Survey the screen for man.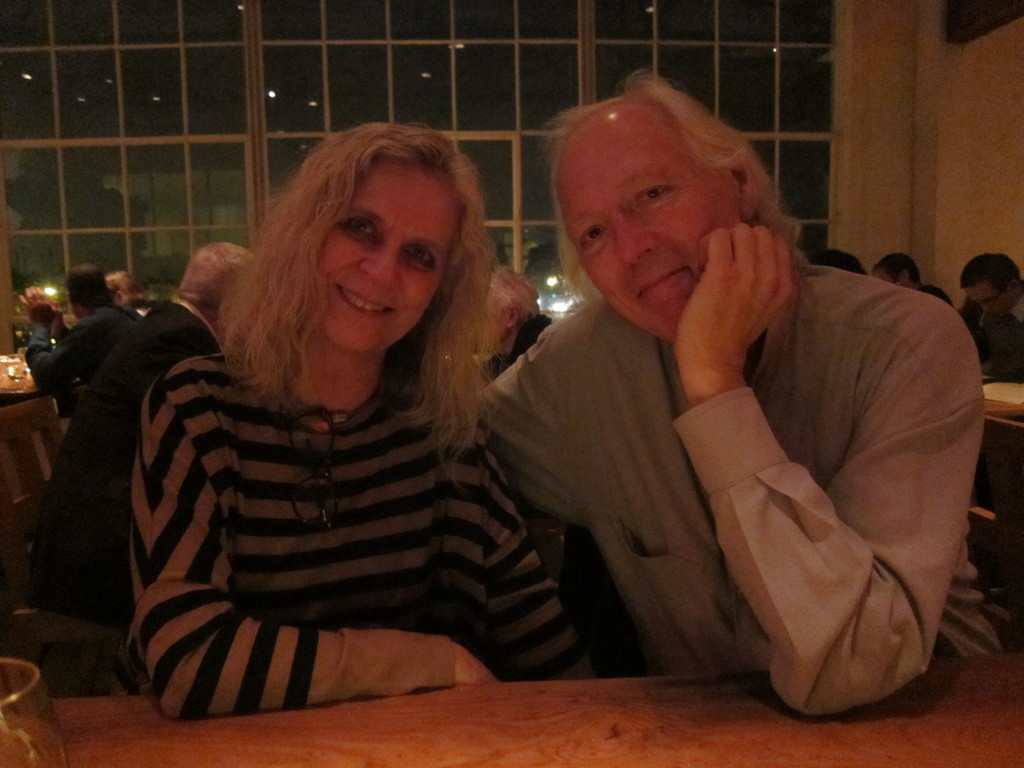
Survey found: 17, 266, 141, 401.
